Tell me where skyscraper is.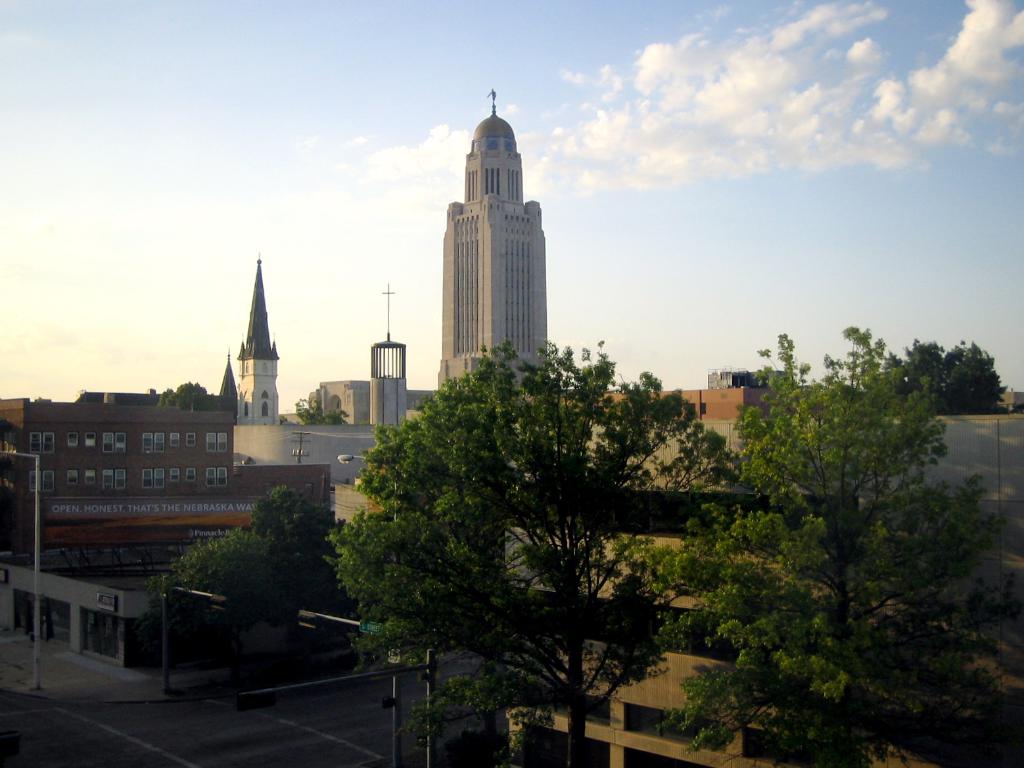
skyscraper is at (407, 79, 556, 422).
